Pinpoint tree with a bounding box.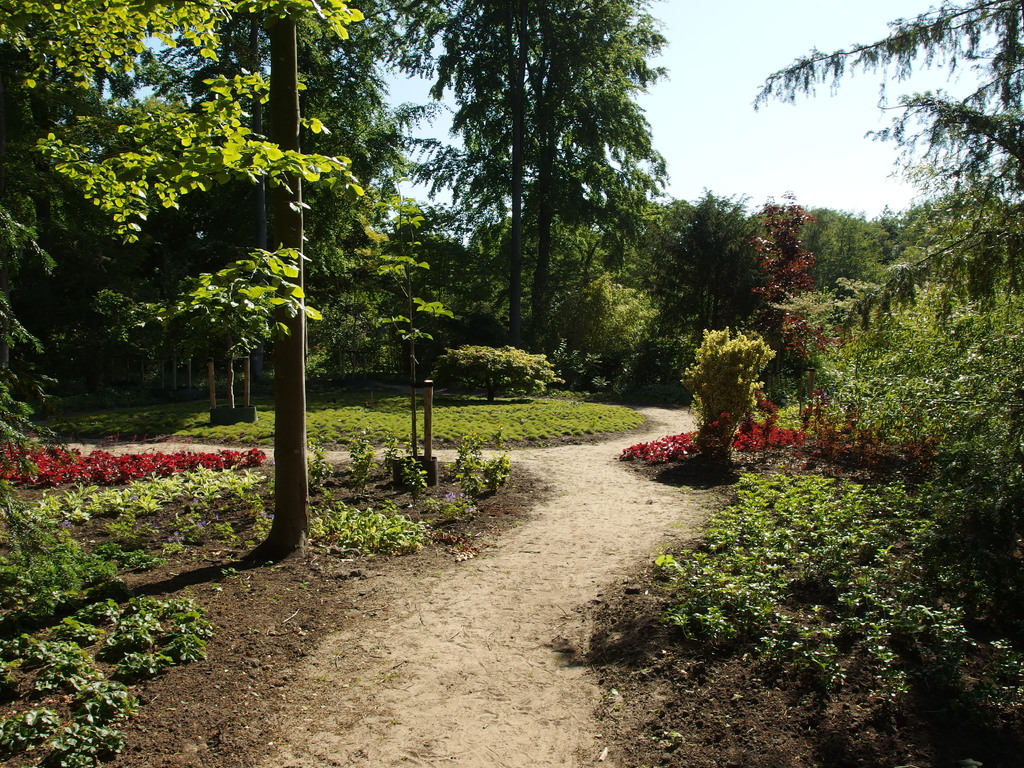
x1=195, y1=0, x2=454, y2=385.
